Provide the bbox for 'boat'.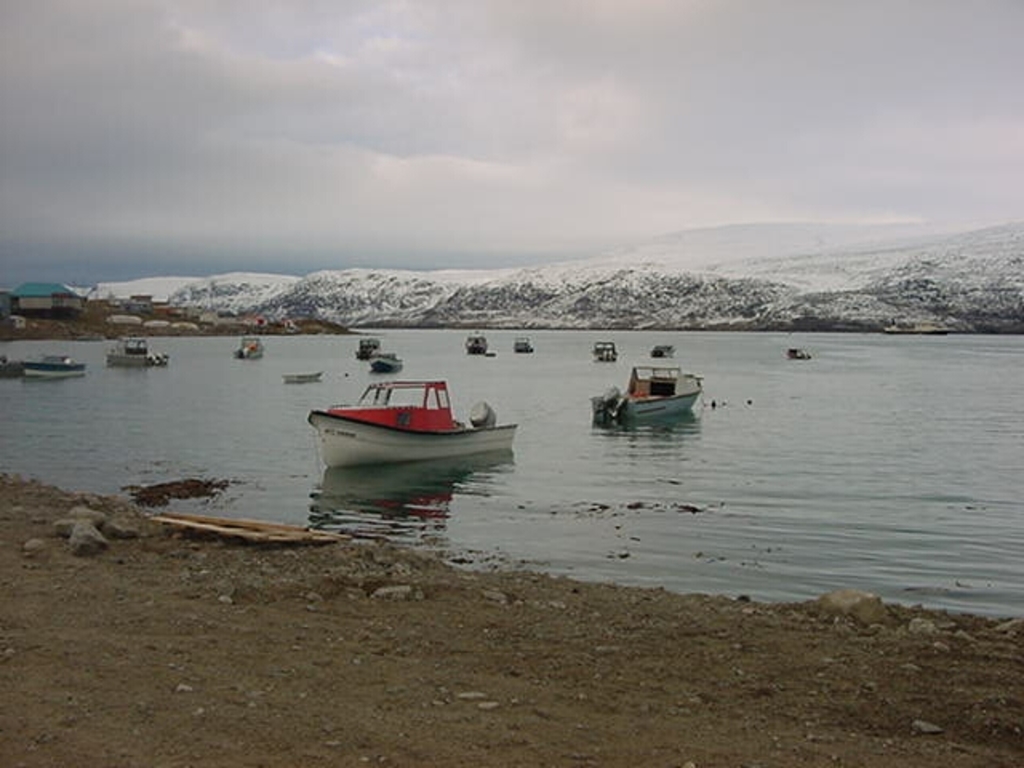
584 338 622 368.
